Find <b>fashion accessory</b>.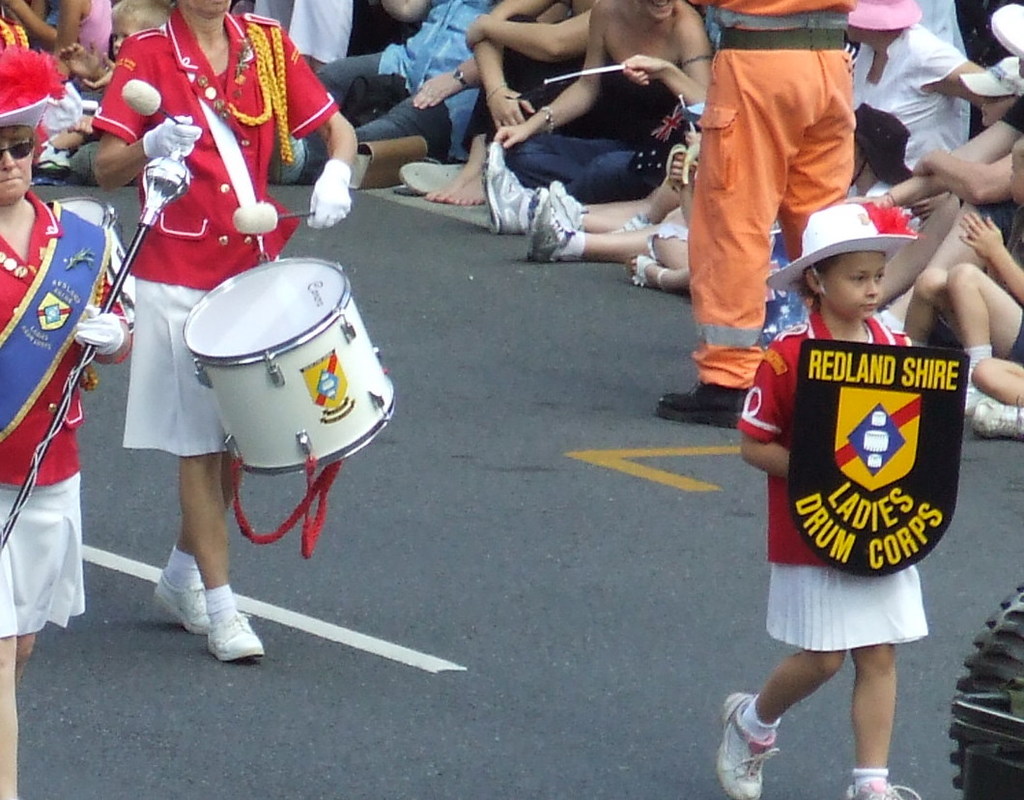
rect(477, 140, 539, 232).
